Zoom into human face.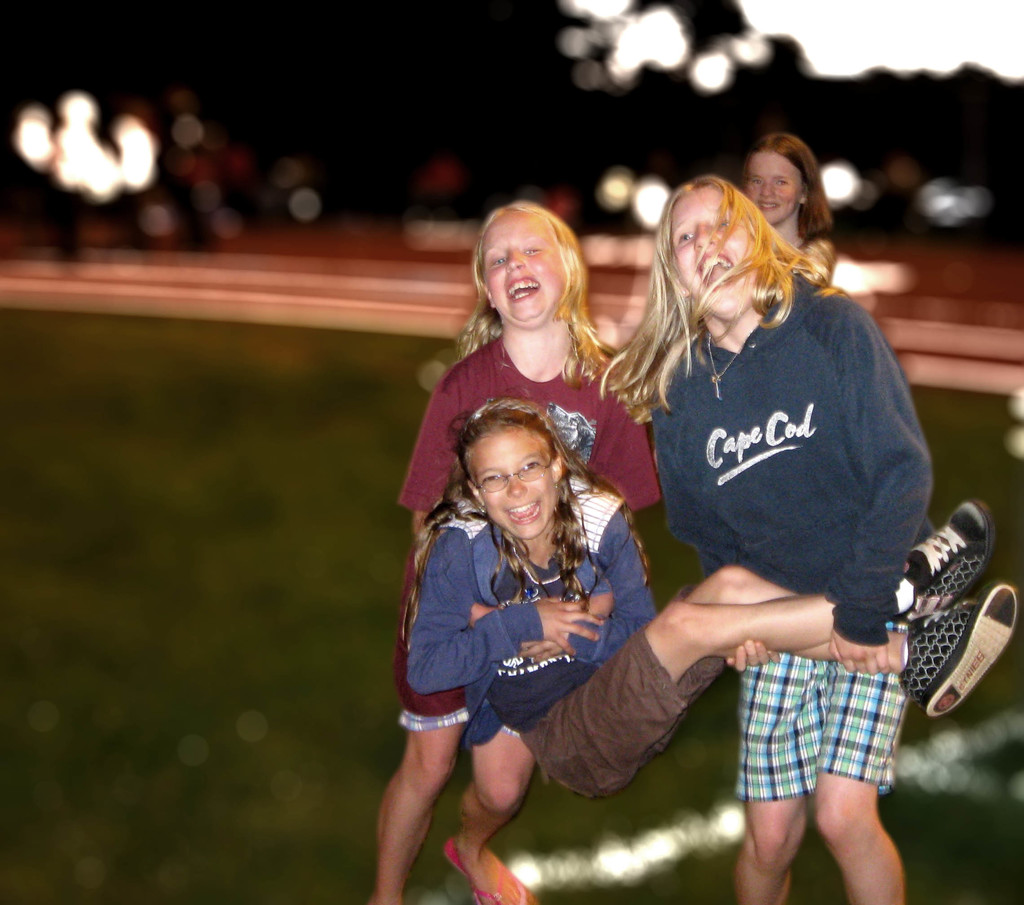
Zoom target: box(675, 189, 737, 312).
